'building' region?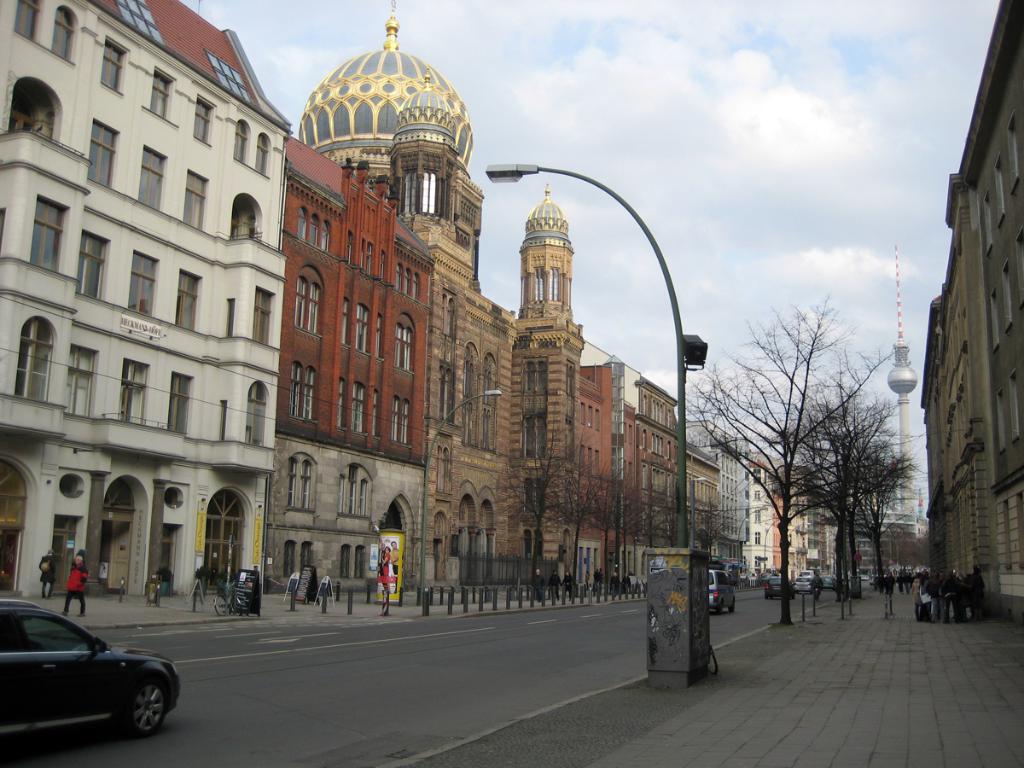
detection(287, 138, 436, 602)
